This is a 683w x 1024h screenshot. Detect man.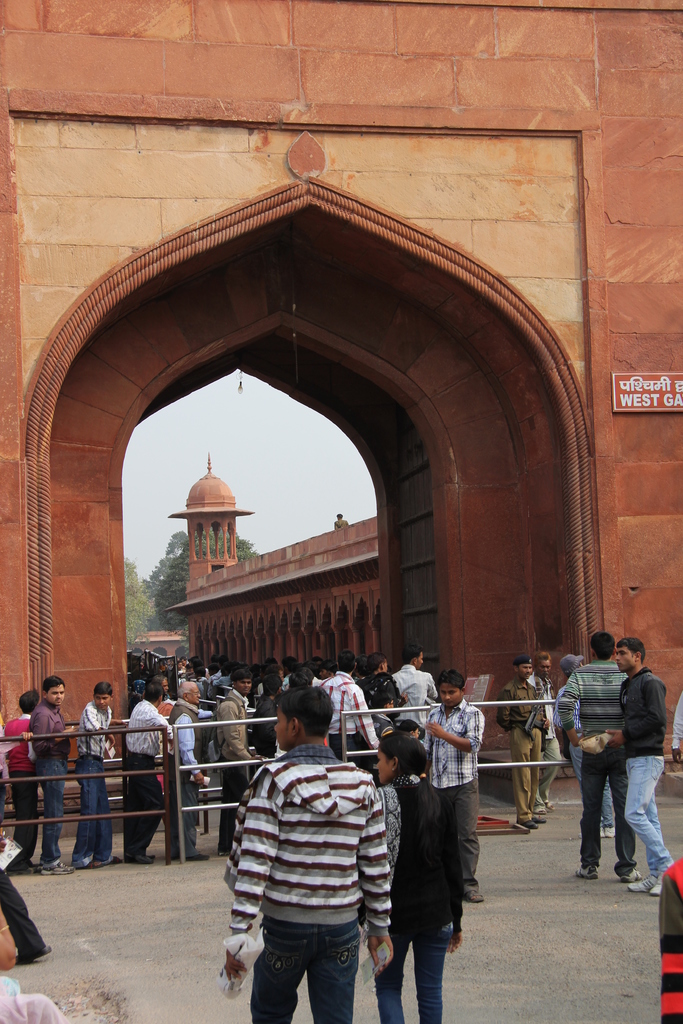
BBox(254, 673, 278, 753).
